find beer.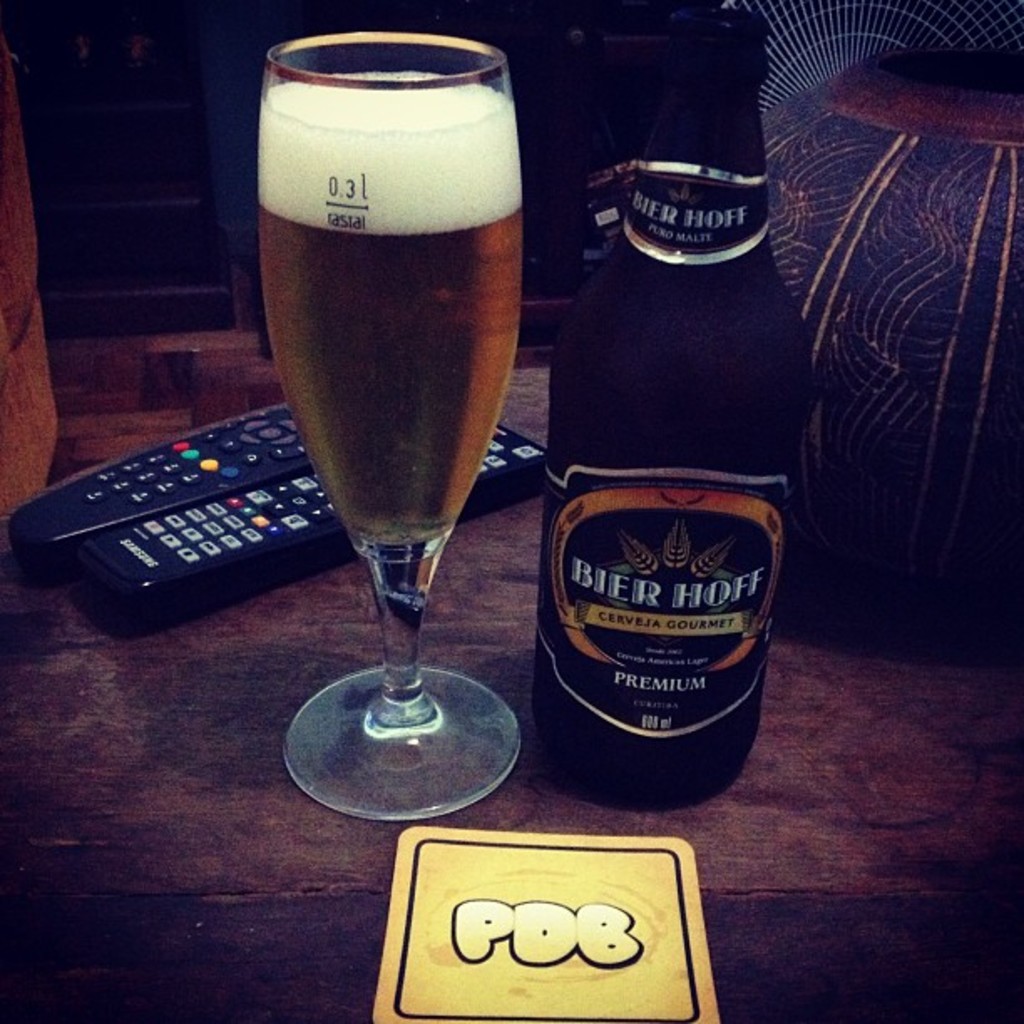
Rect(530, 13, 808, 812).
